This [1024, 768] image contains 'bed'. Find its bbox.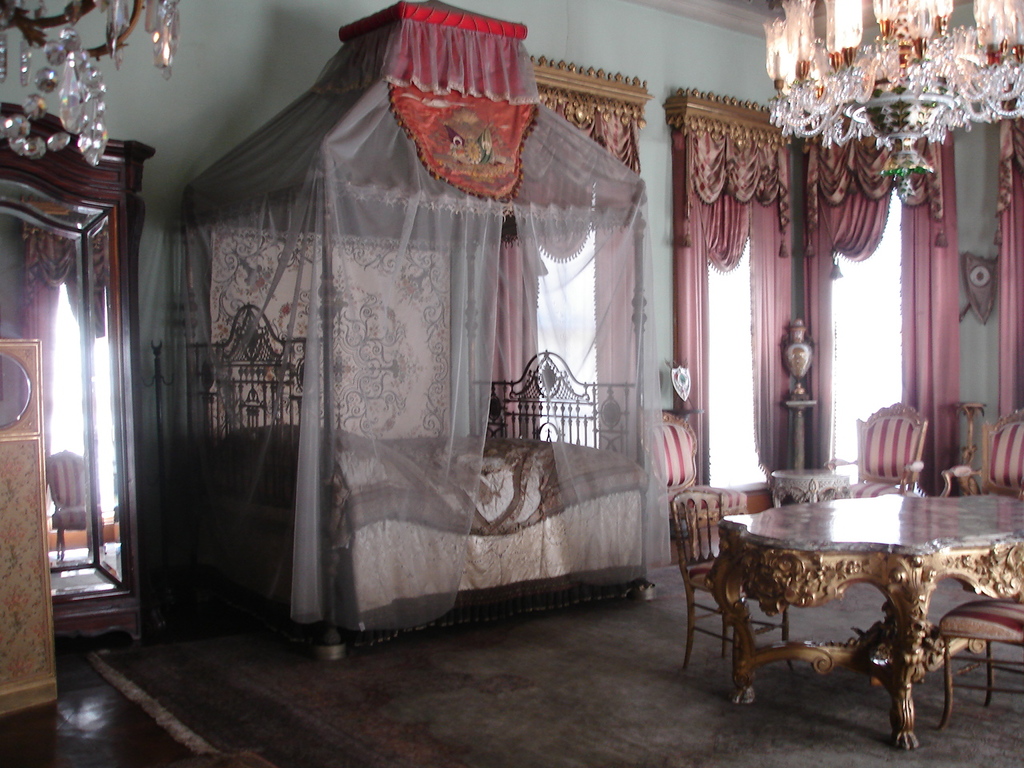
bbox=[185, 302, 646, 654].
